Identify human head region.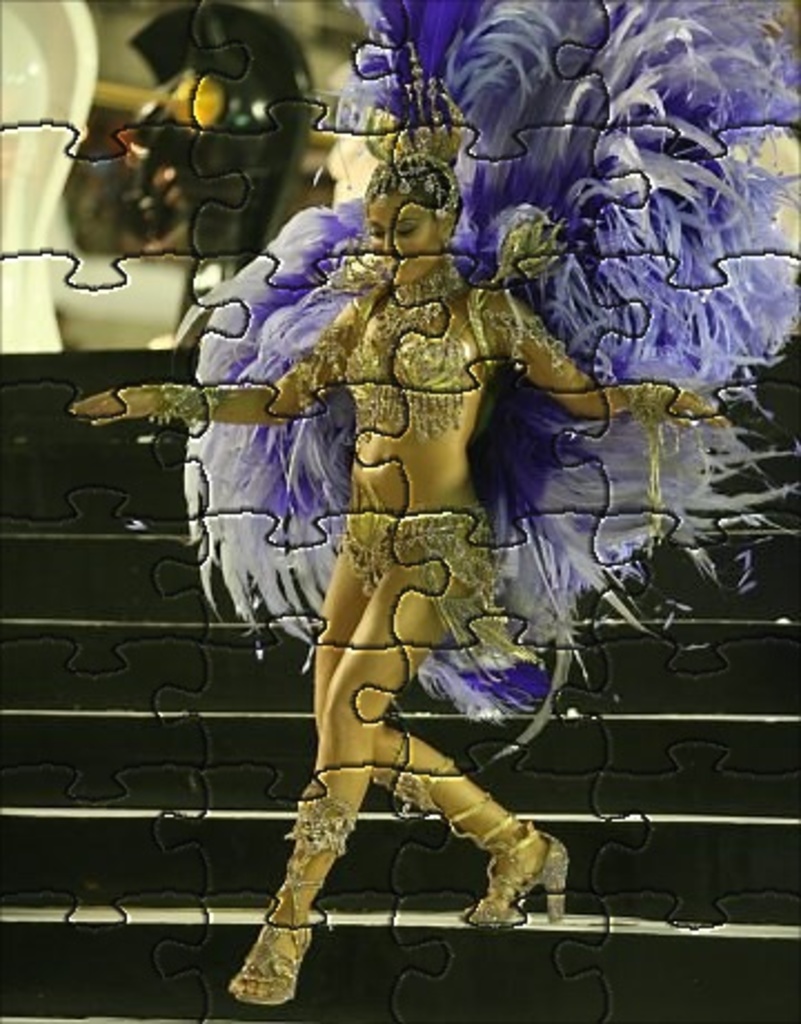
Region: (left=358, top=151, right=474, bottom=287).
